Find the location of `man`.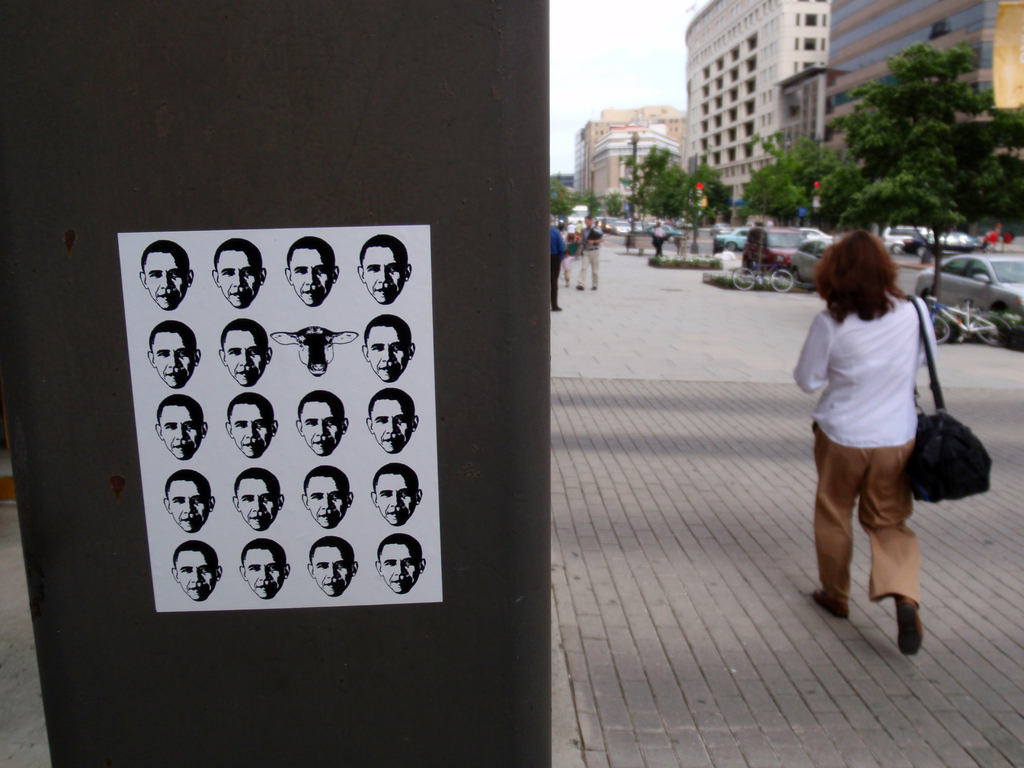
Location: pyautogui.locateOnScreen(238, 539, 289, 601).
